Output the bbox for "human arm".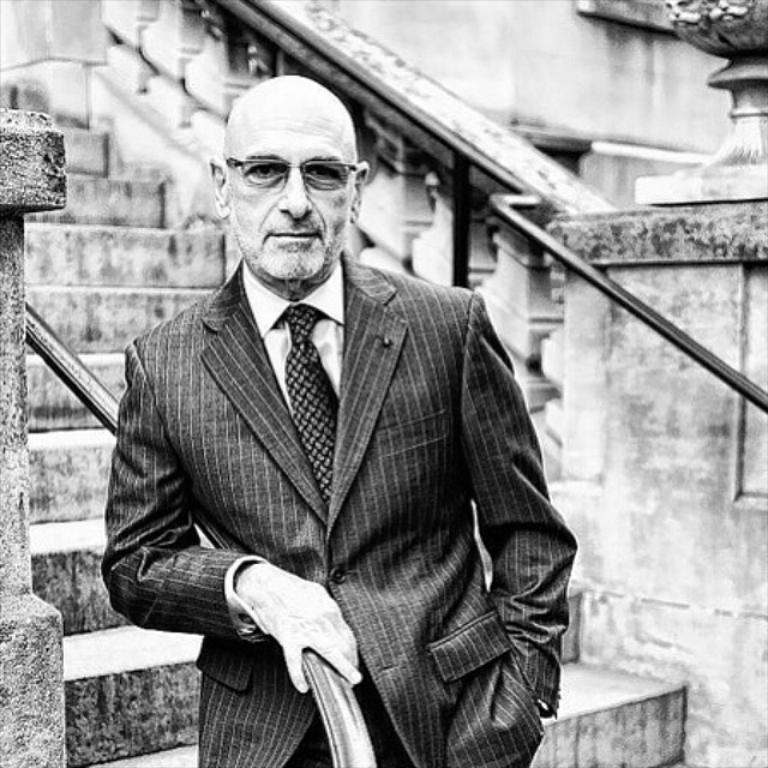
{"left": 457, "top": 306, "right": 580, "bottom": 713}.
